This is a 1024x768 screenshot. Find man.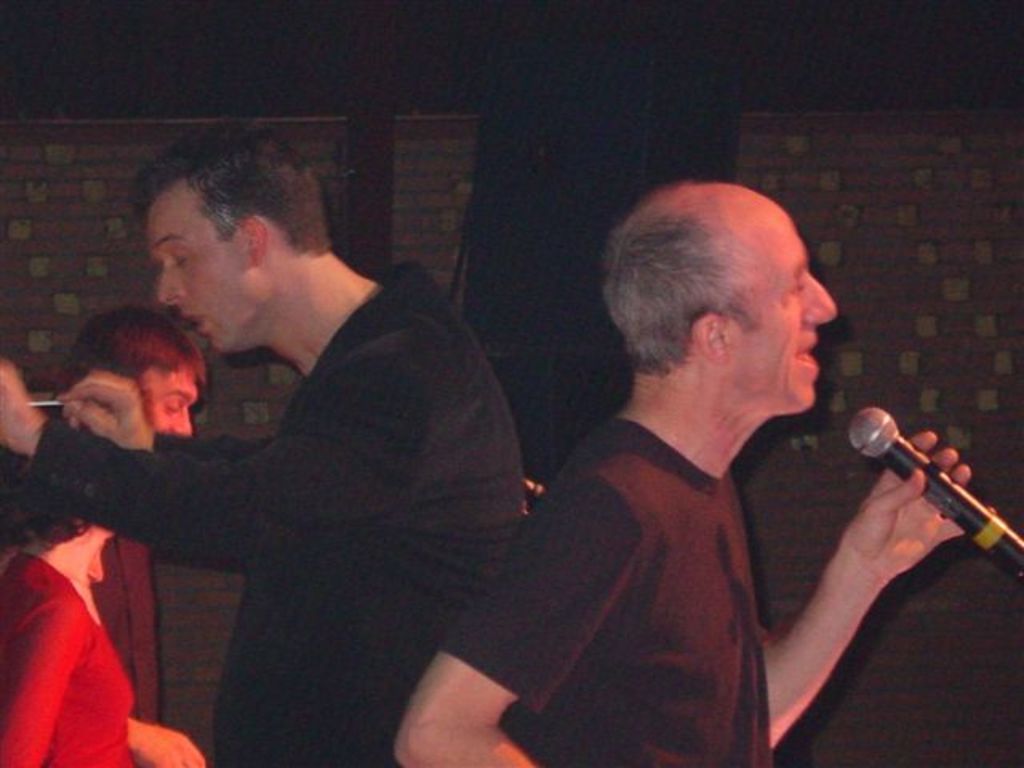
Bounding box: box(58, 307, 214, 437).
